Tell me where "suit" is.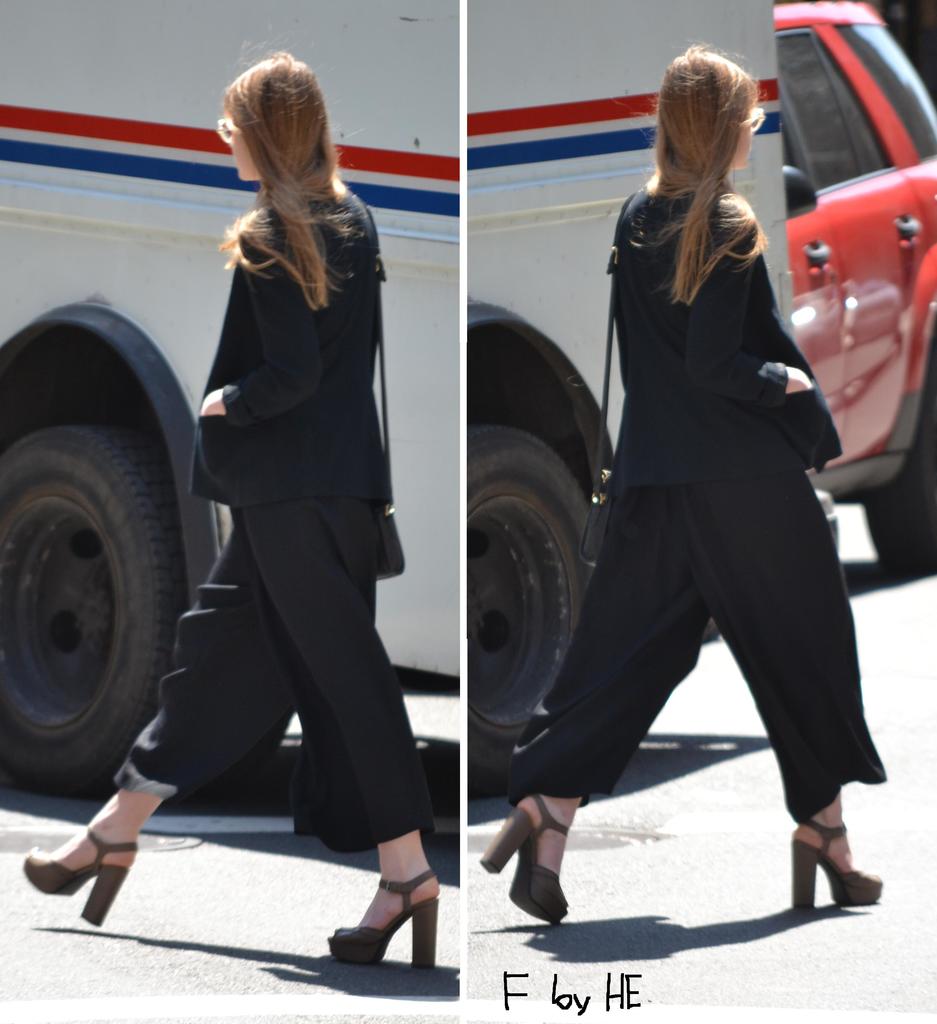
"suit" is at <region>604, 189, 842, 492</region>.
